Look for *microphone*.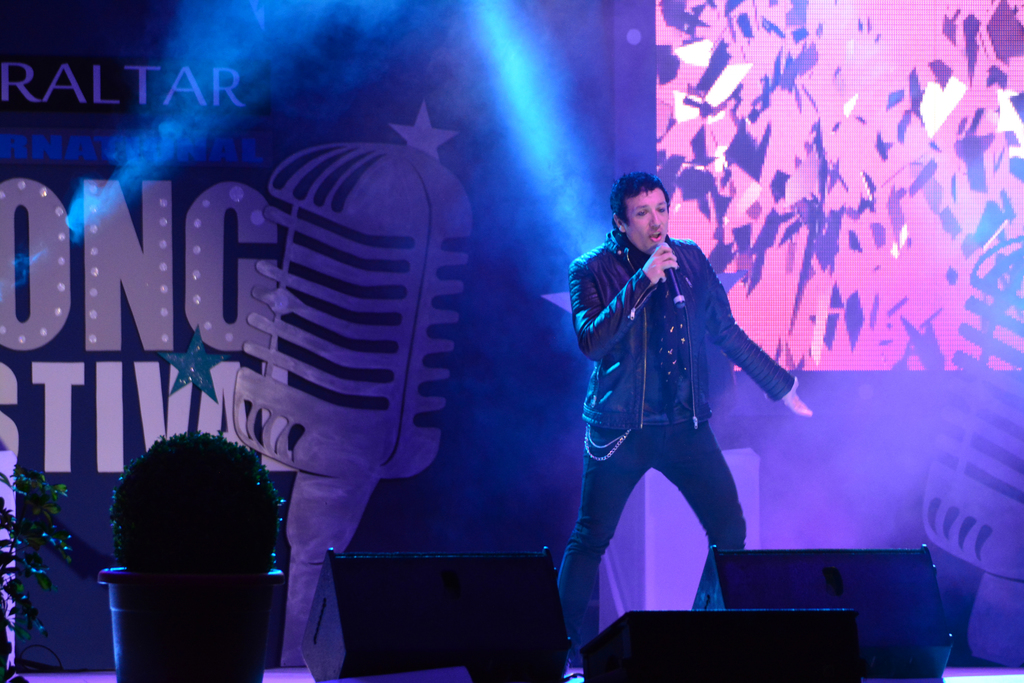
Found: bbox=[228, 129, 491, 682].
